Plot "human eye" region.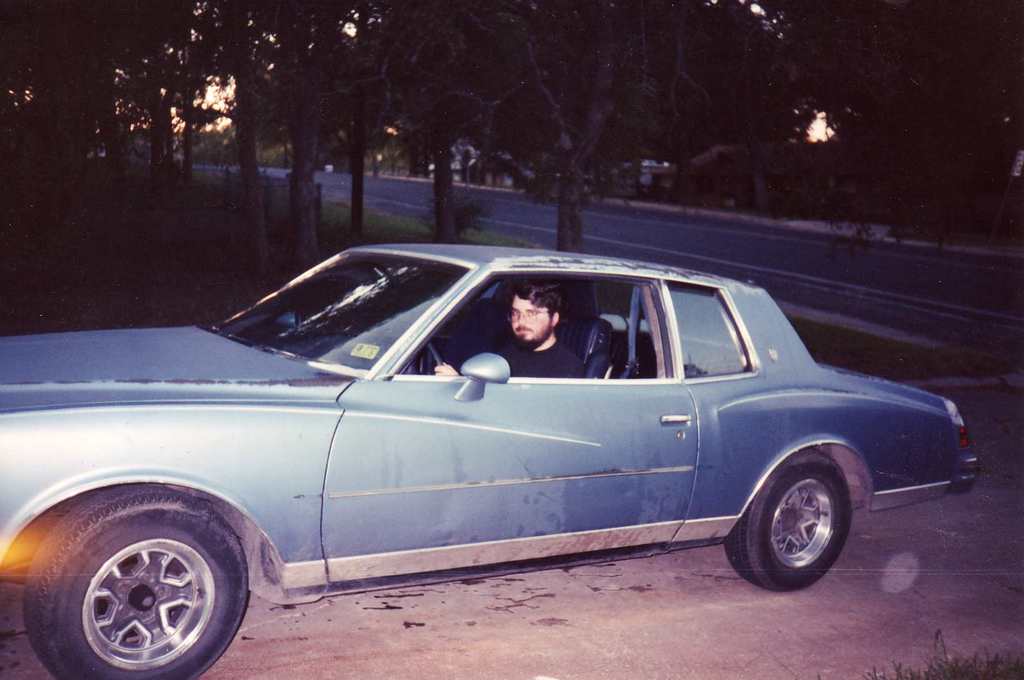
Plotted at l=527, t=307, r=543, b=317.
